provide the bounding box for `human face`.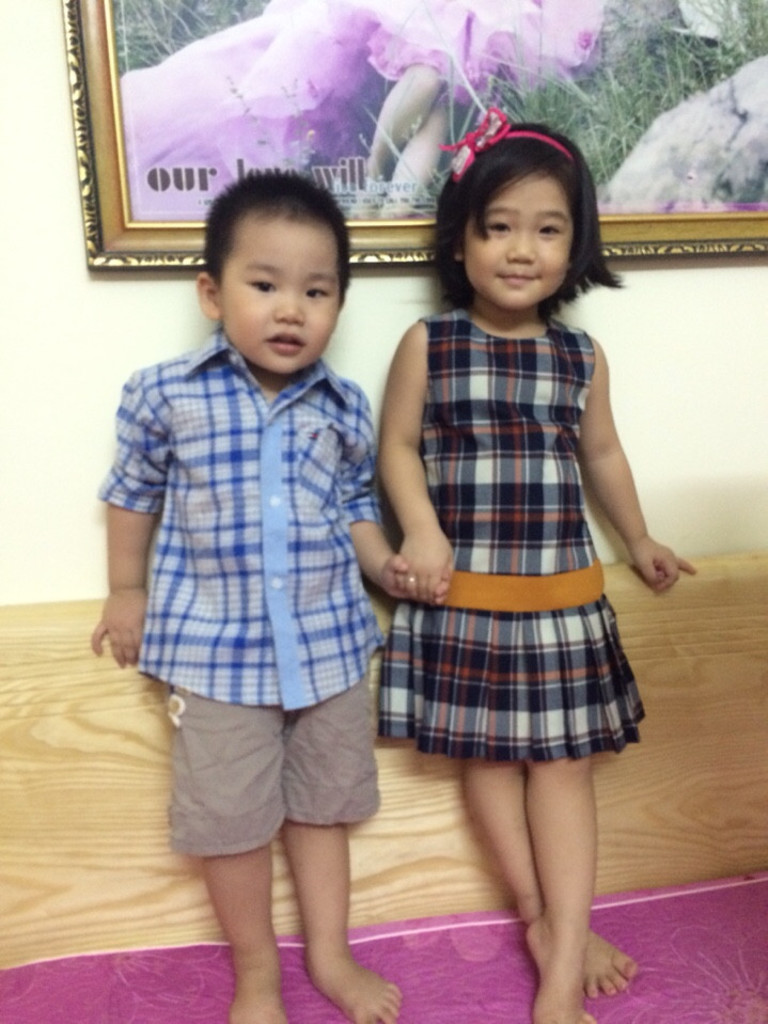
218:216:339:371.
